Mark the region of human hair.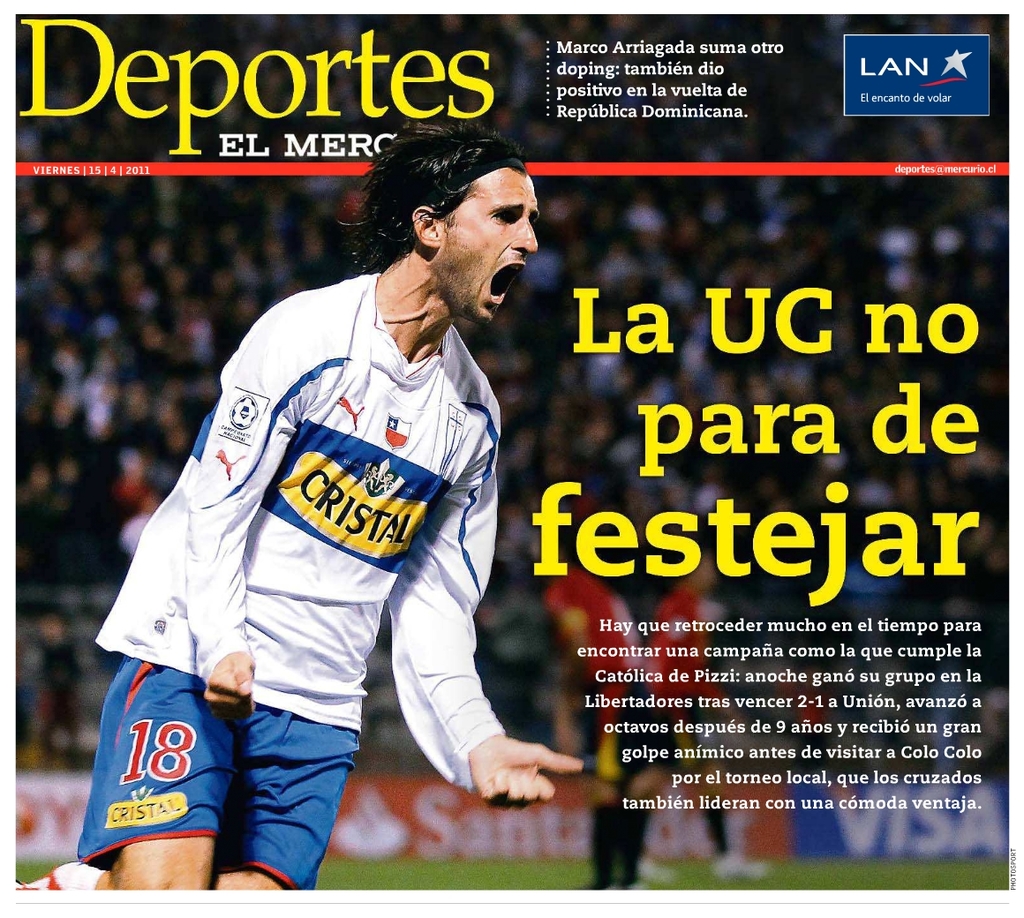
Region: left=343, top=128, right=513, bottom=284.
